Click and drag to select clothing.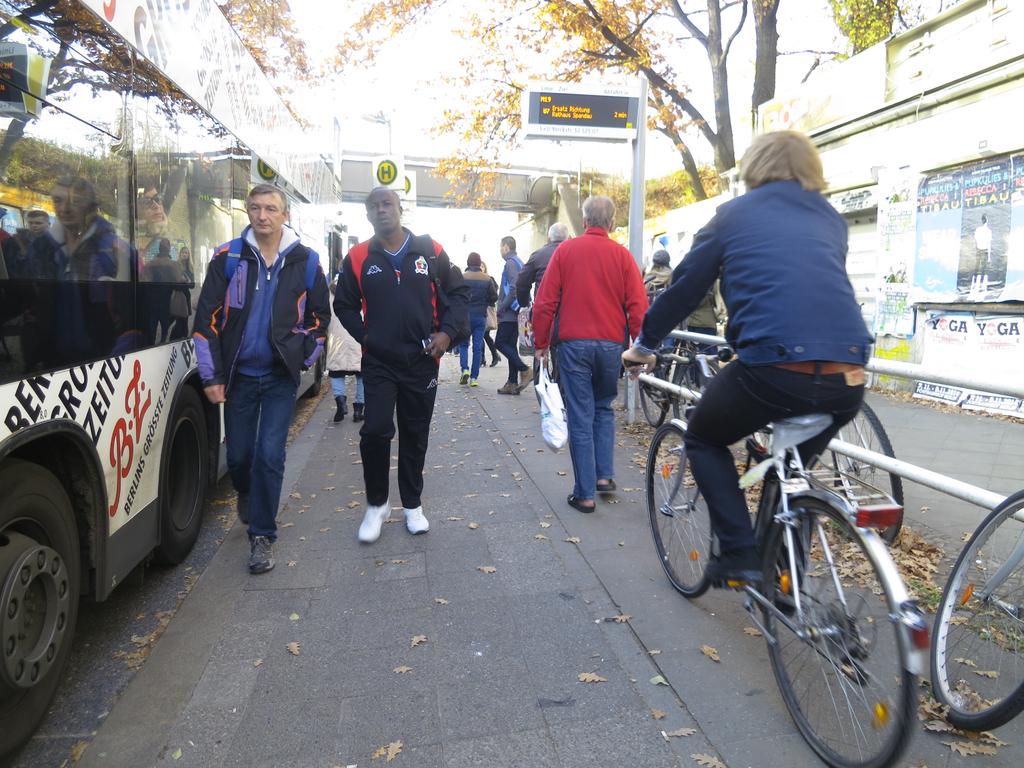
Selection: [516, 226, 648, 340].
